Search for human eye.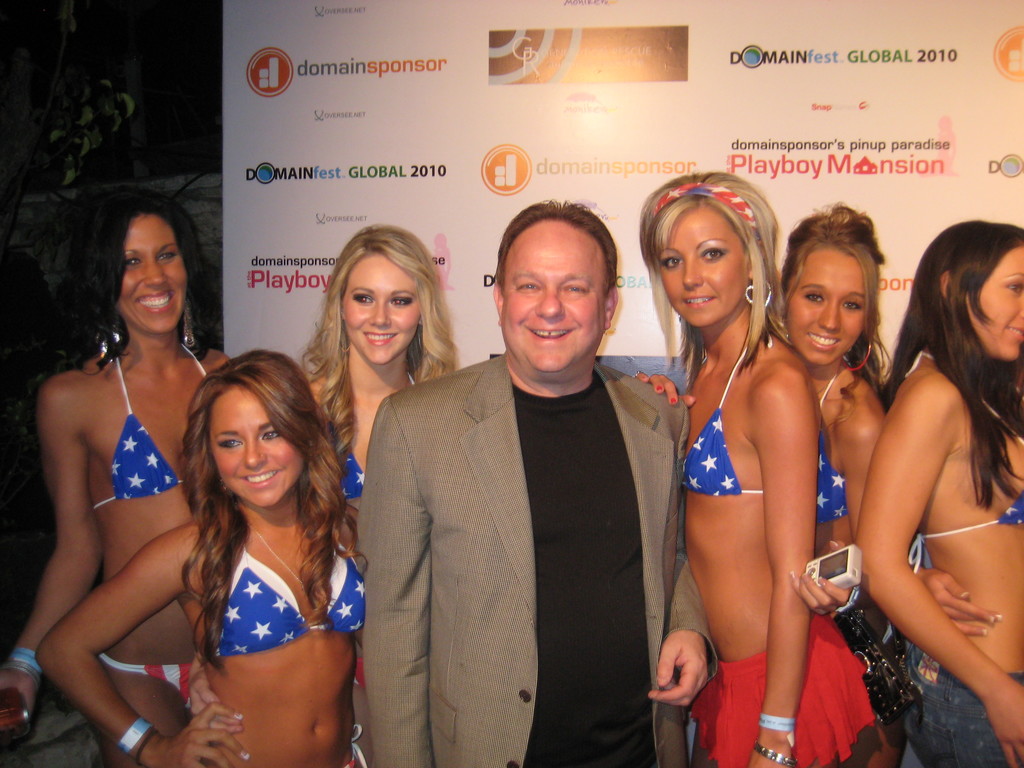
Found at <region>842, 299, 863, 311</region>.
